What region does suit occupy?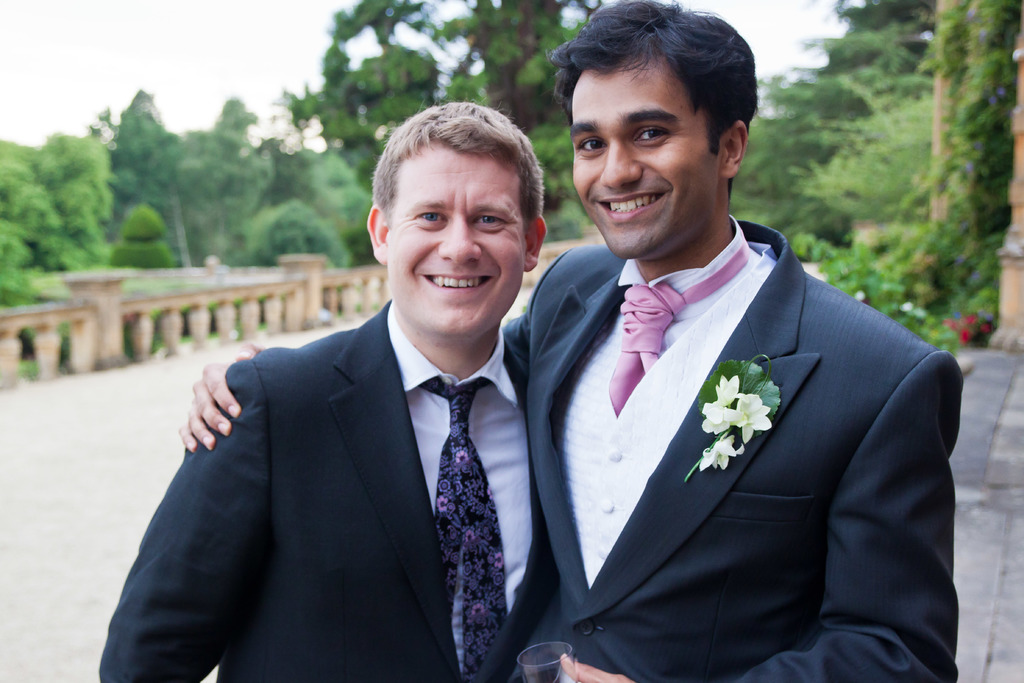
141 217 593 671.
